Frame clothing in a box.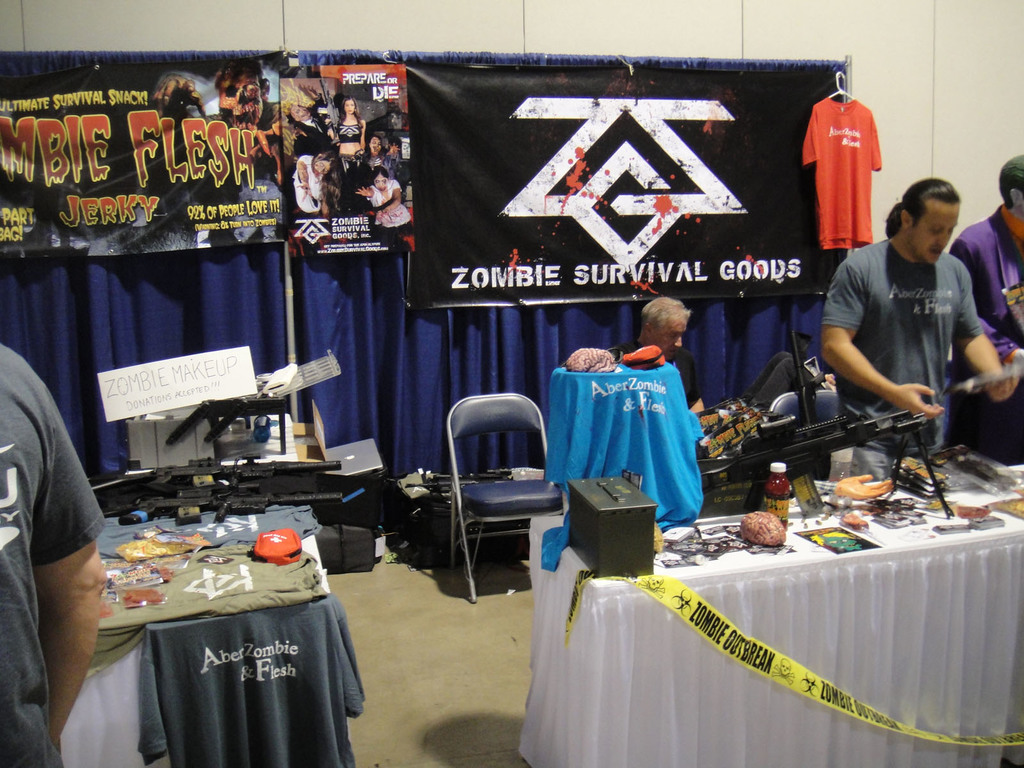
[x1=291, y1=116, x2=333, y2=154].
